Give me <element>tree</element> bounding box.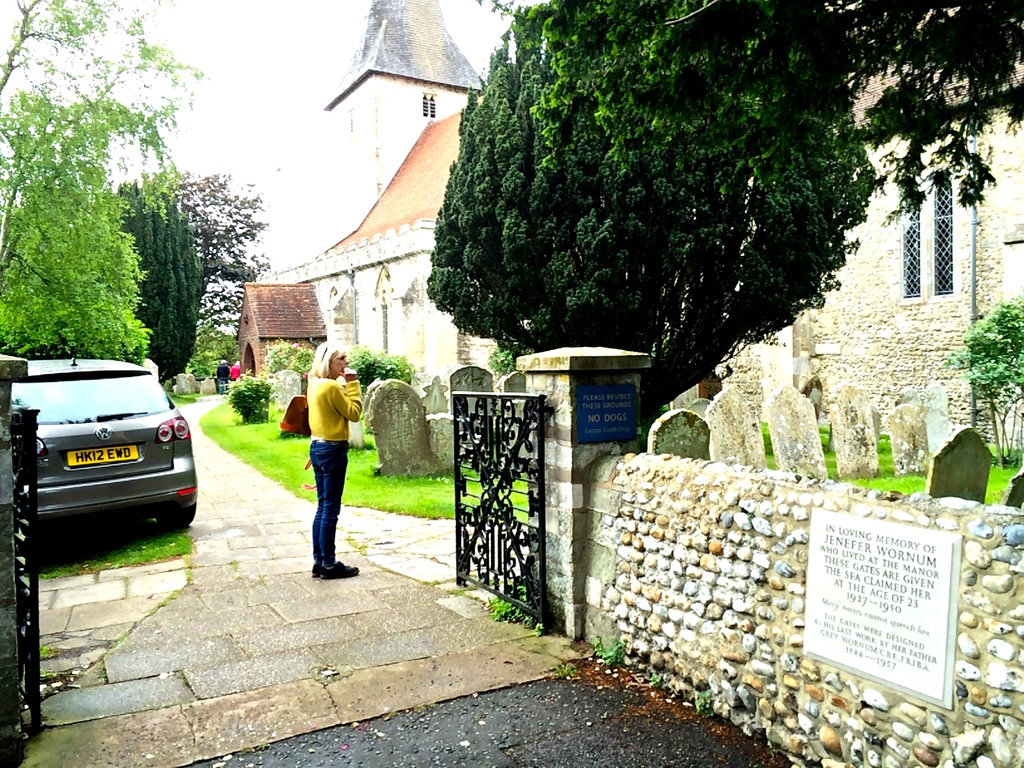
477/0/1023/230.
